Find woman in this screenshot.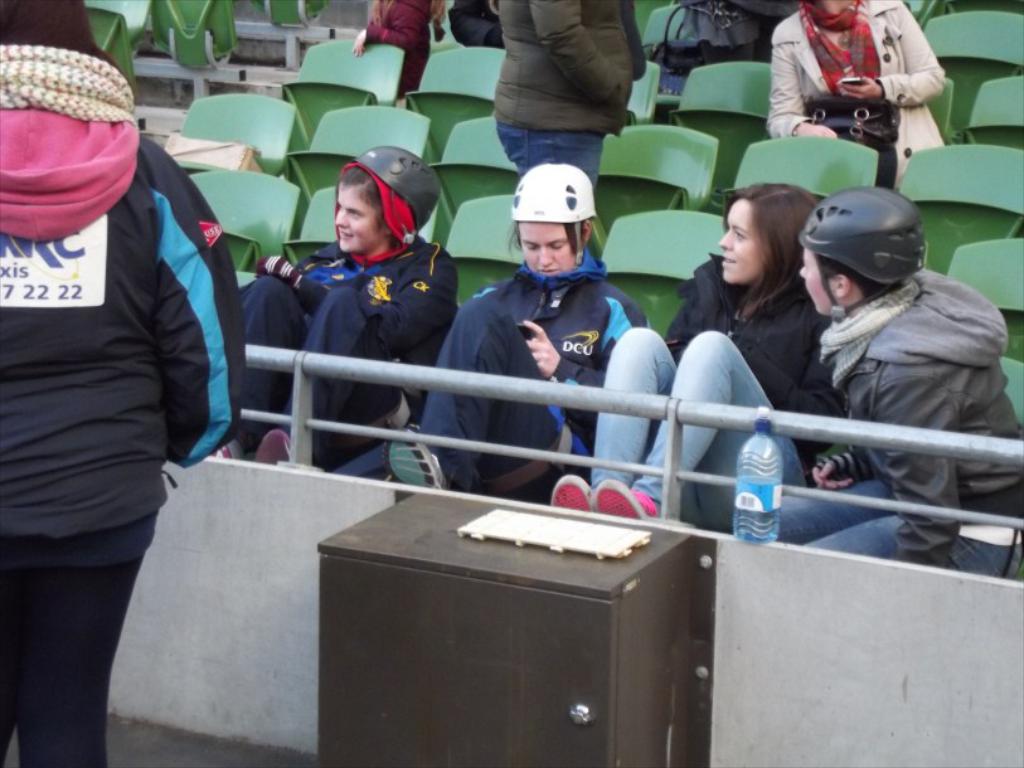
The bounding box for woman is detection(763, 0, 953, 150).
